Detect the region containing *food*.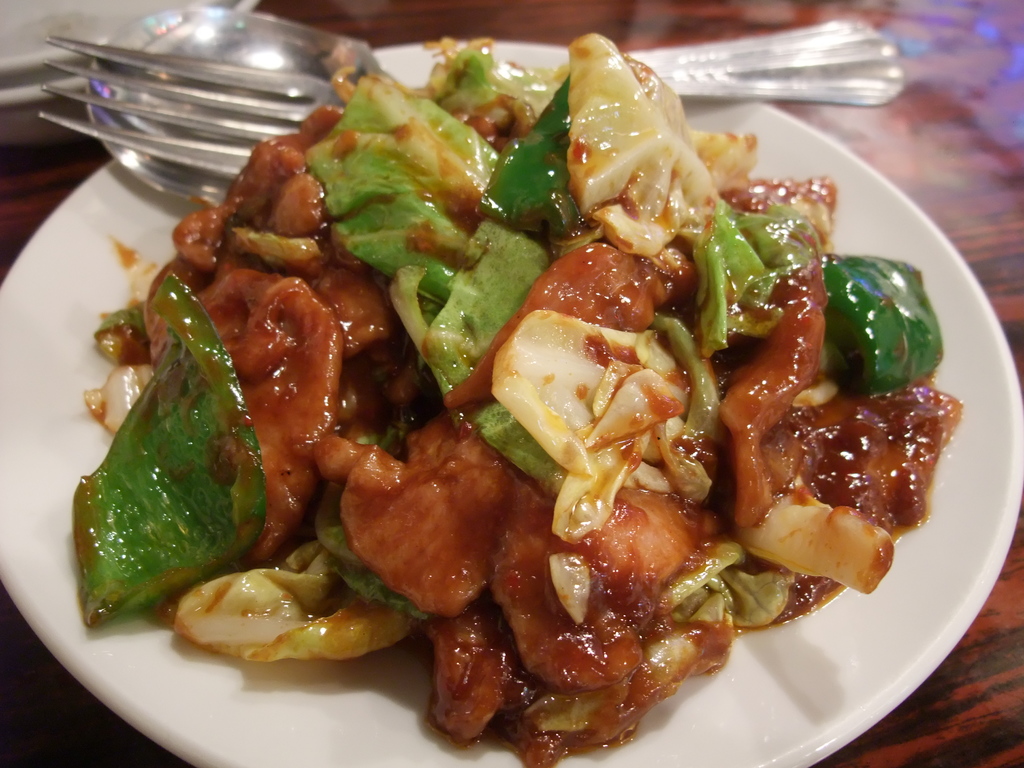
(x1=85, y1=367, x2=152, y2=434).
